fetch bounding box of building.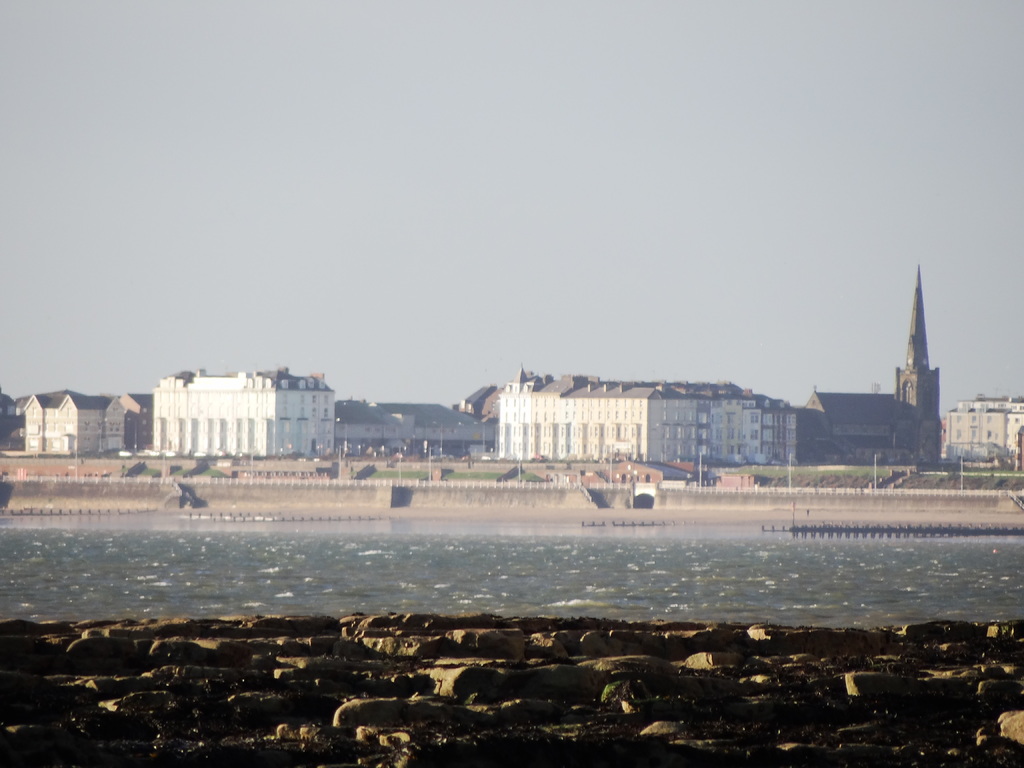
Bbox: [337,400,481,456].
